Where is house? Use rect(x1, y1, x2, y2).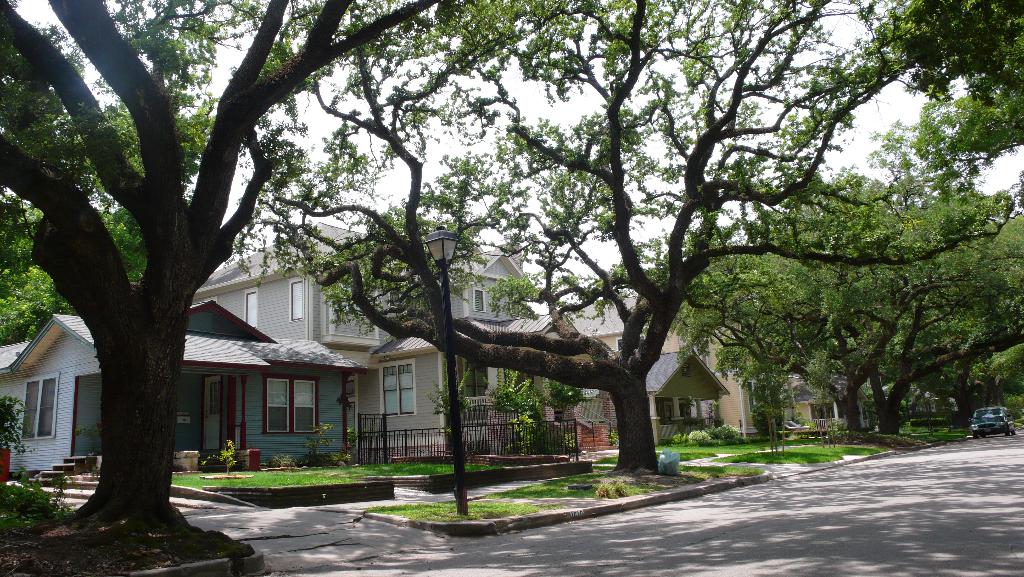
rect(0, 296, 370, 480).
